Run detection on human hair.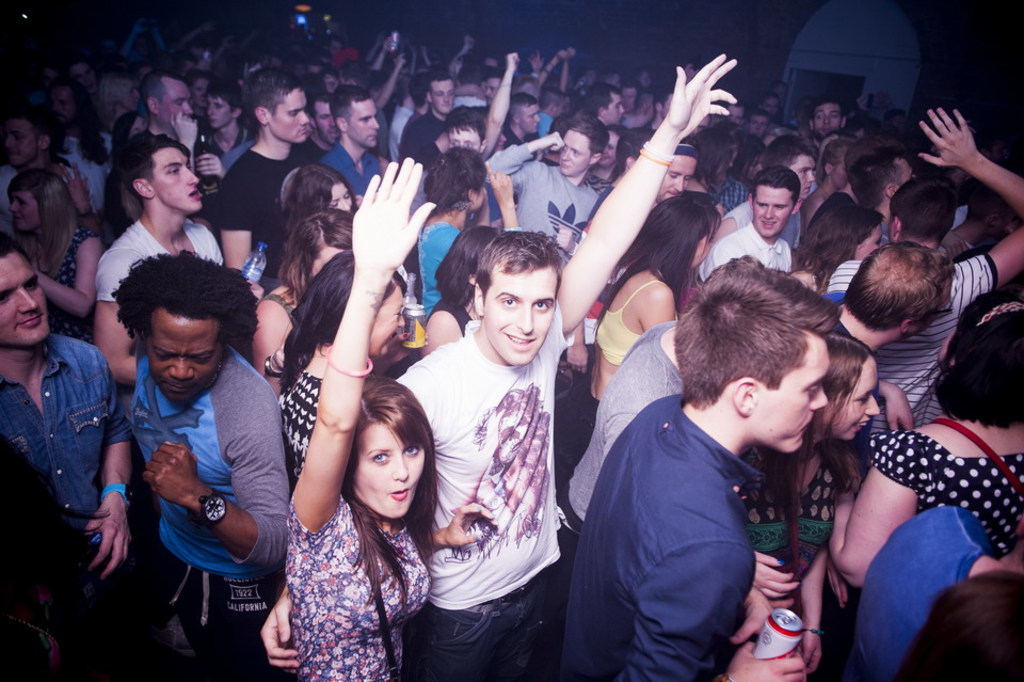
Result: <bbox>334, 85, 371, 133</bbox>.
